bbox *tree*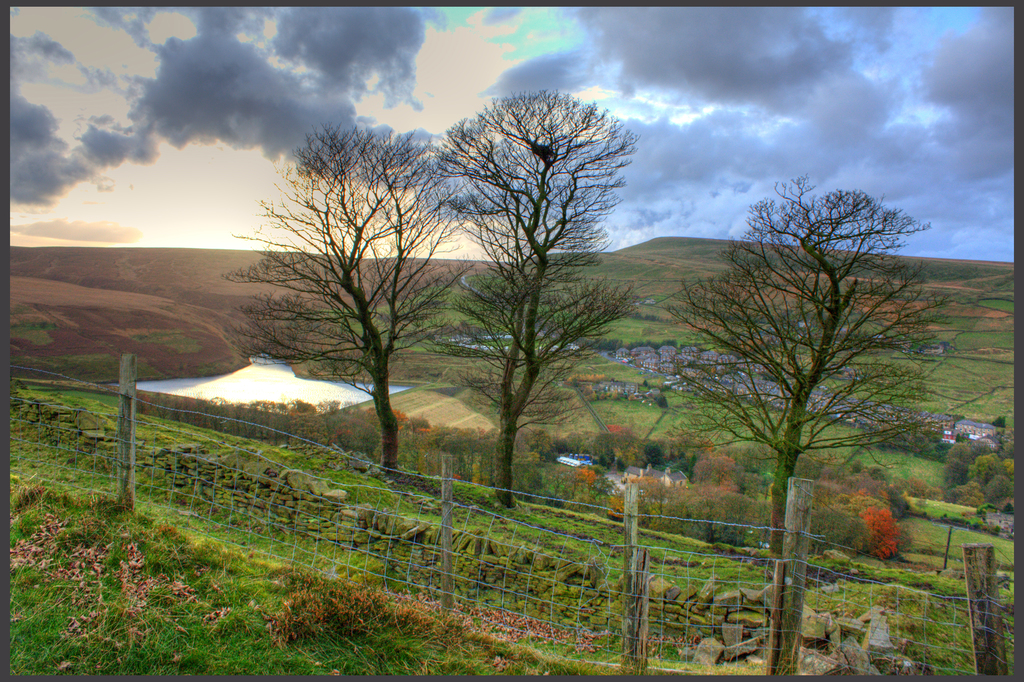
detection(678, 123, 950, 626)
